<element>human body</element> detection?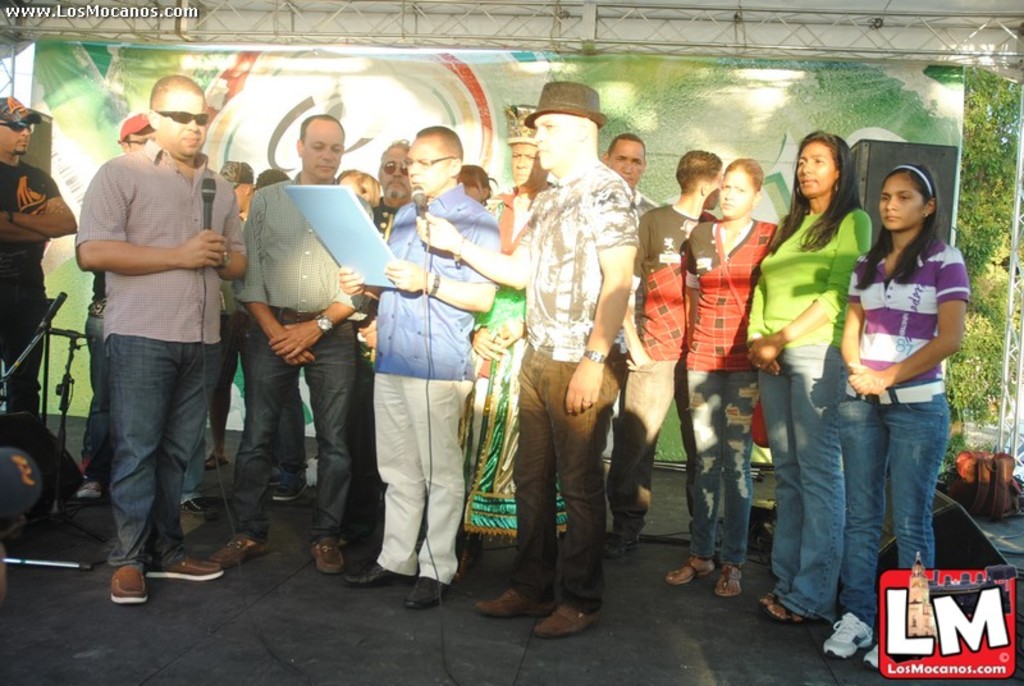
bbox=(842, 230, 964, 659)
